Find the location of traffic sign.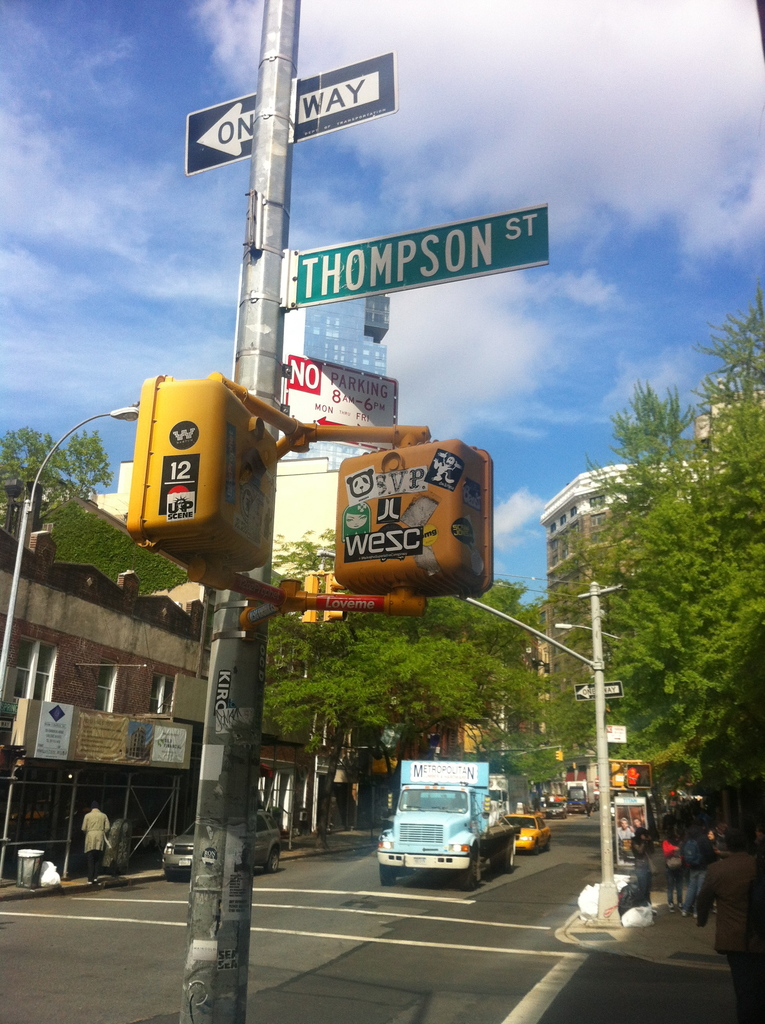
Location: (182,49,399,175).
